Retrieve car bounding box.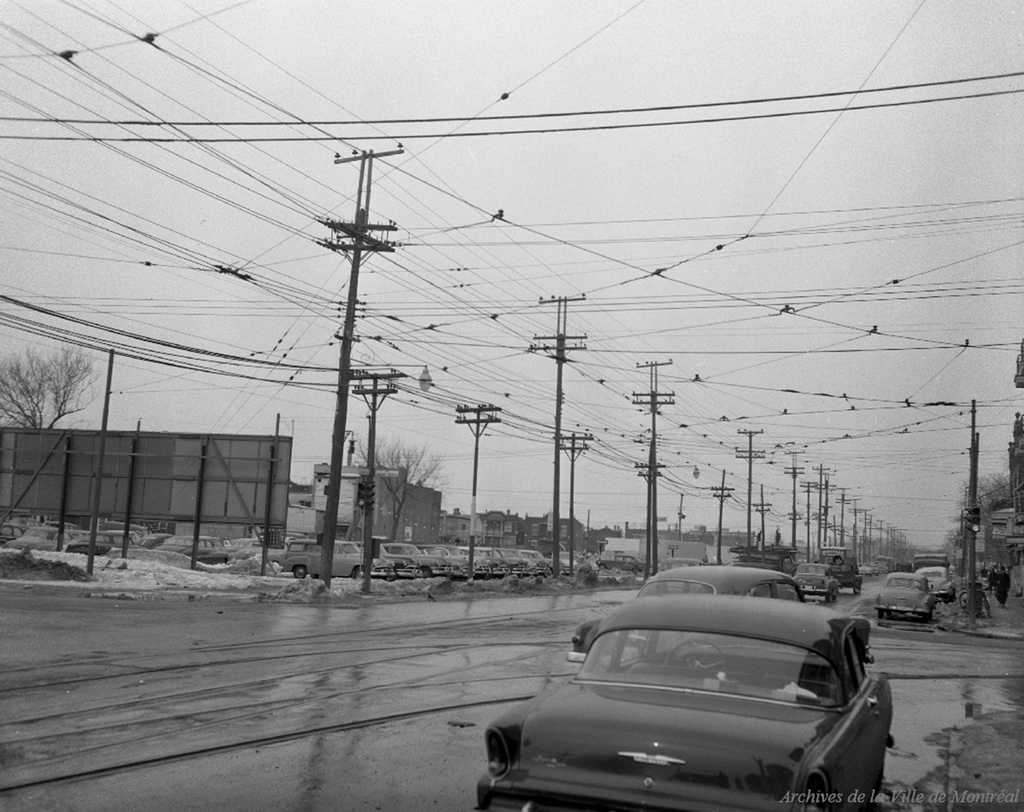
Bounding box: Rect(368, 544, 463, 582).
